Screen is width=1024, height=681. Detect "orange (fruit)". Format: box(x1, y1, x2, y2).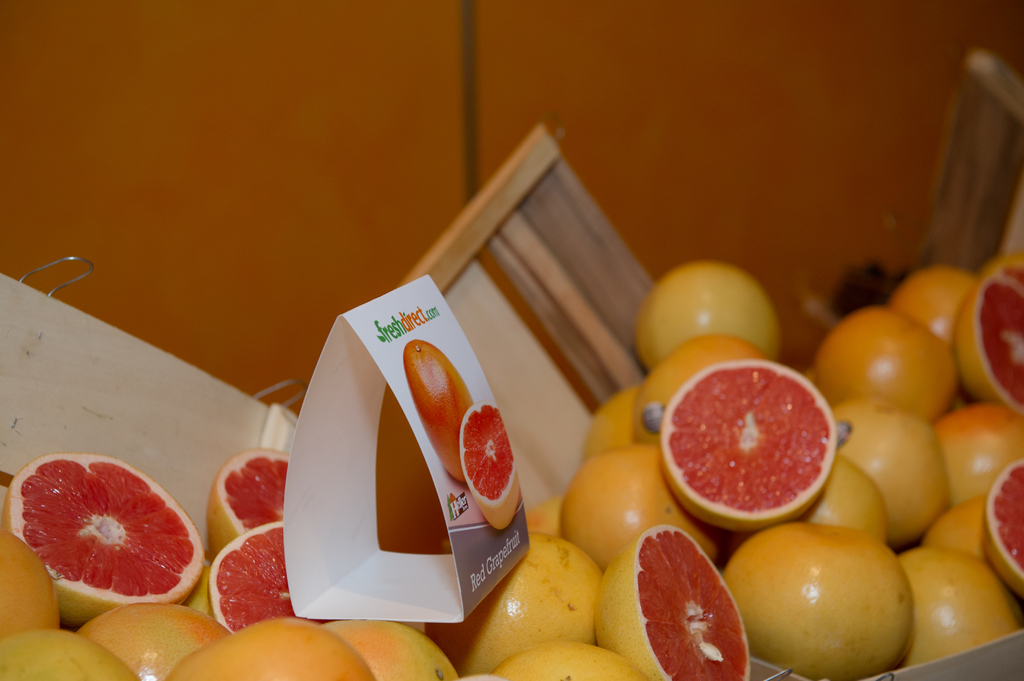
box(811, 460, 891, 534).
